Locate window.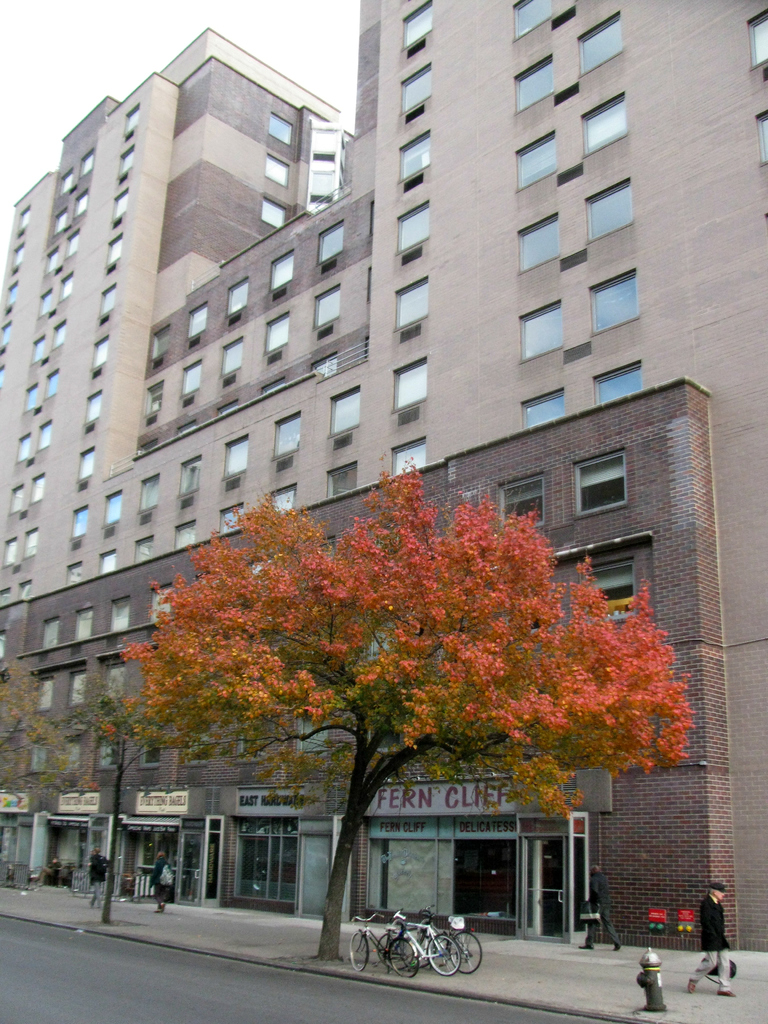
Bounding box: <box>41,614,62,650</box>.
